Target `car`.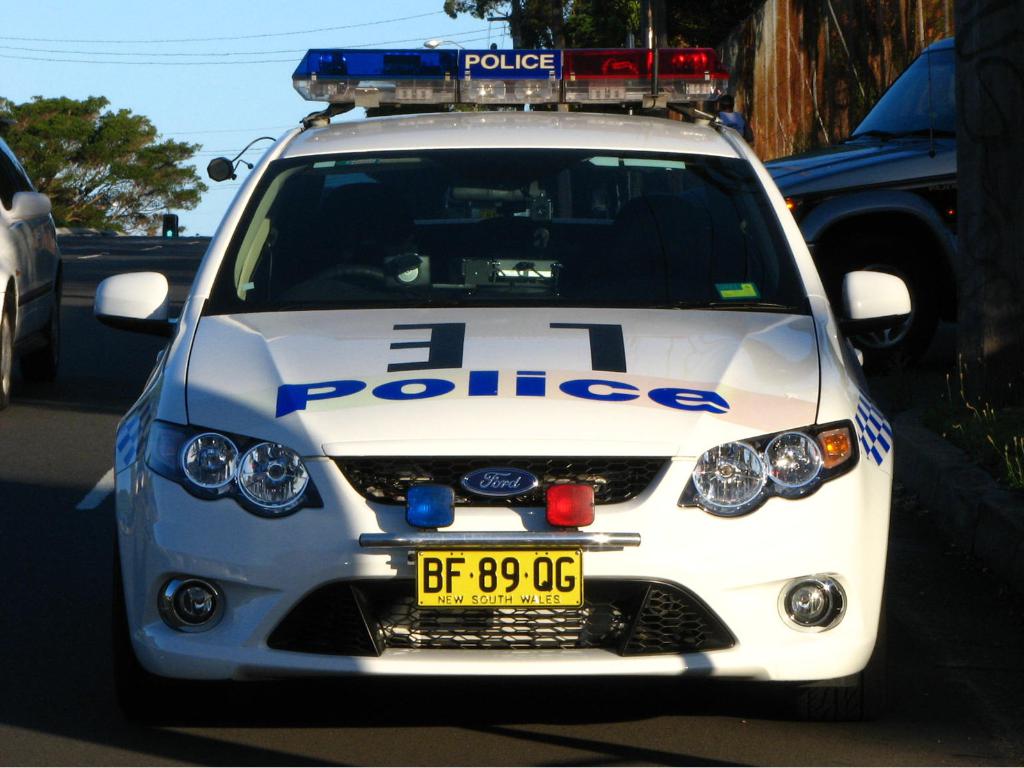
Target region: {"left": 104, "top": 22, "right": 911, "bottom": 698}.
